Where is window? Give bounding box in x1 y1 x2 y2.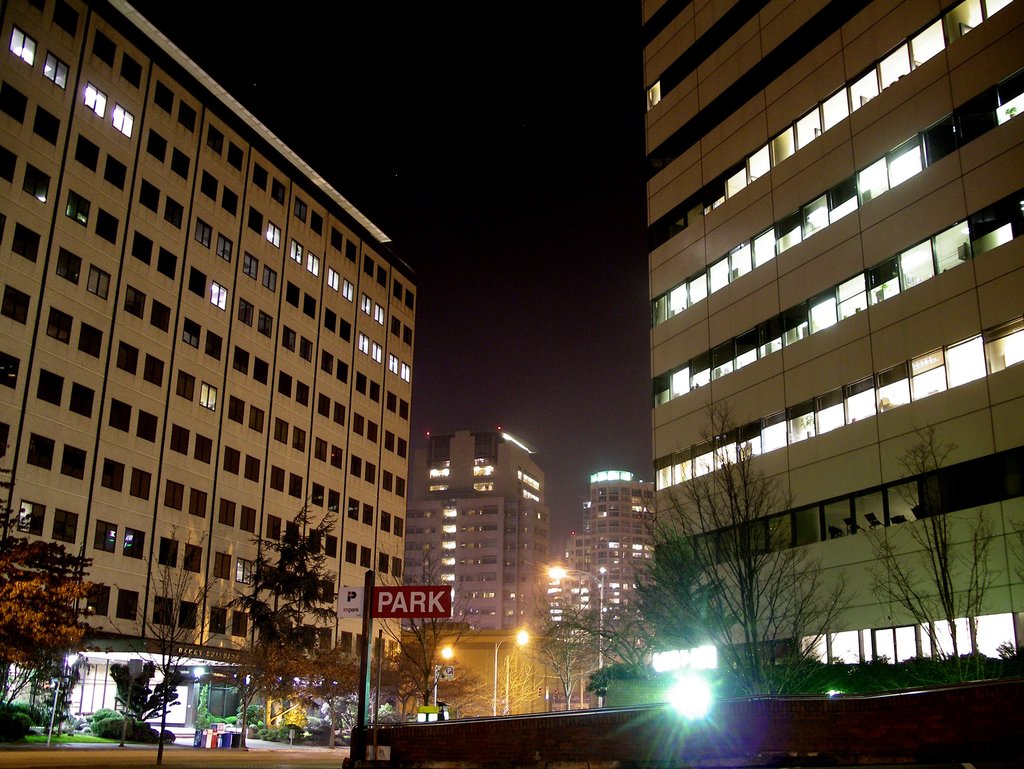
60 191 90 228.
